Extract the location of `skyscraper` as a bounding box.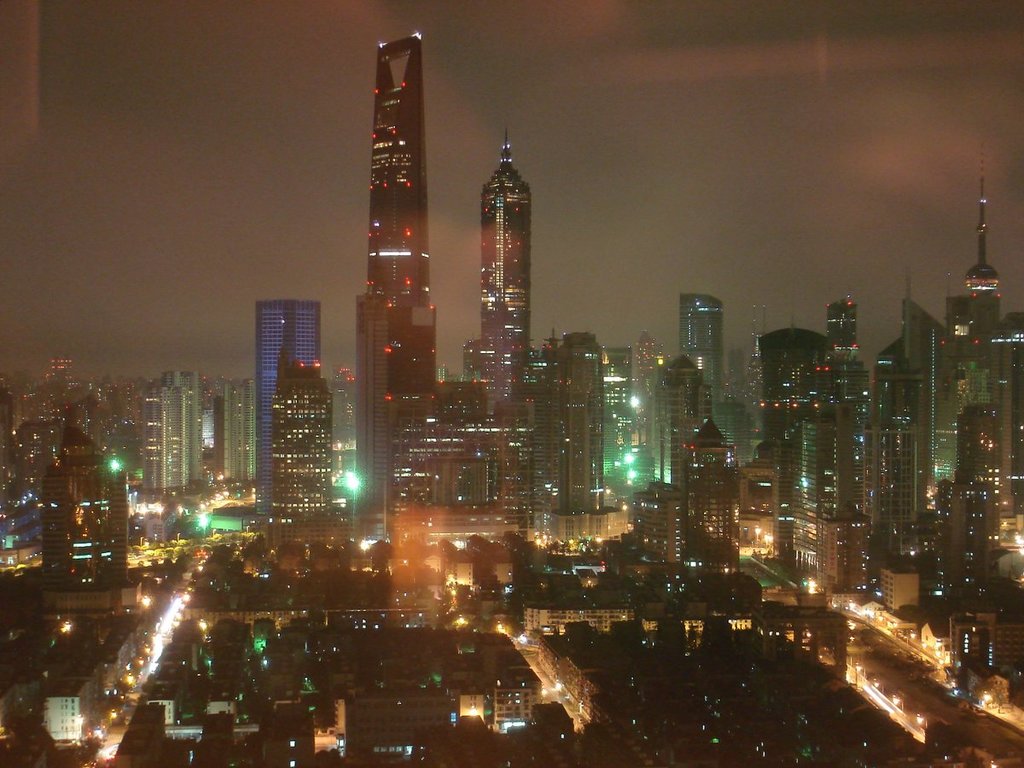
region(252, 299, 316, 525).
